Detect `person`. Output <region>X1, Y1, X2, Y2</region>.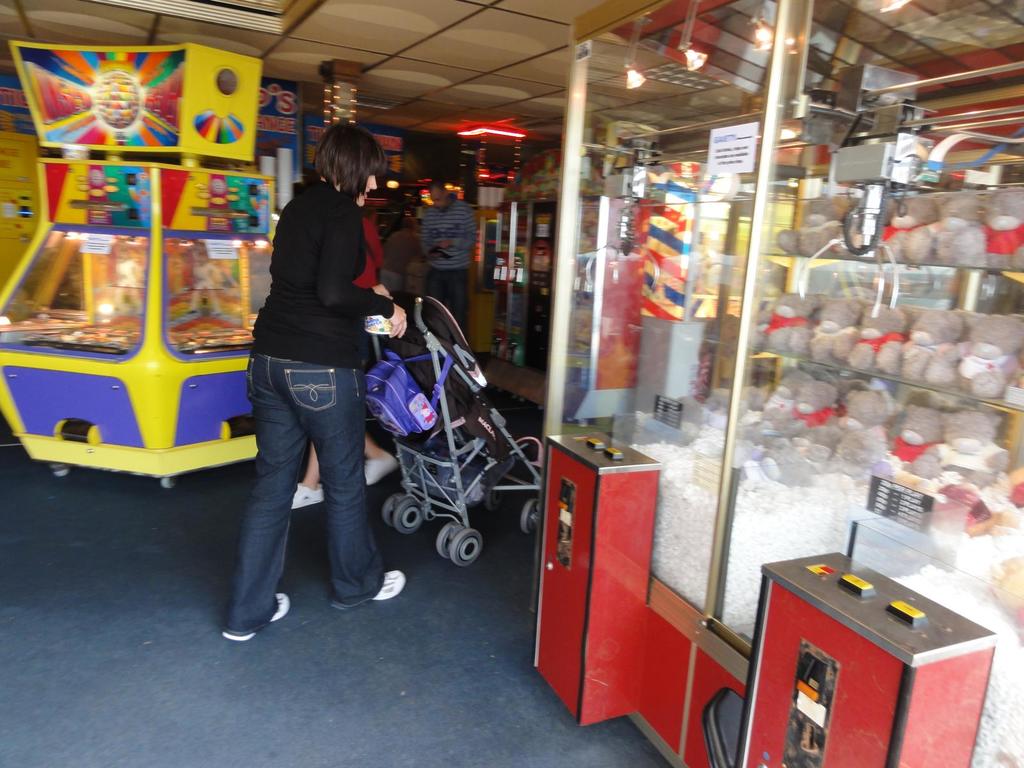
<region>110, 250, 143, 312</region>.
